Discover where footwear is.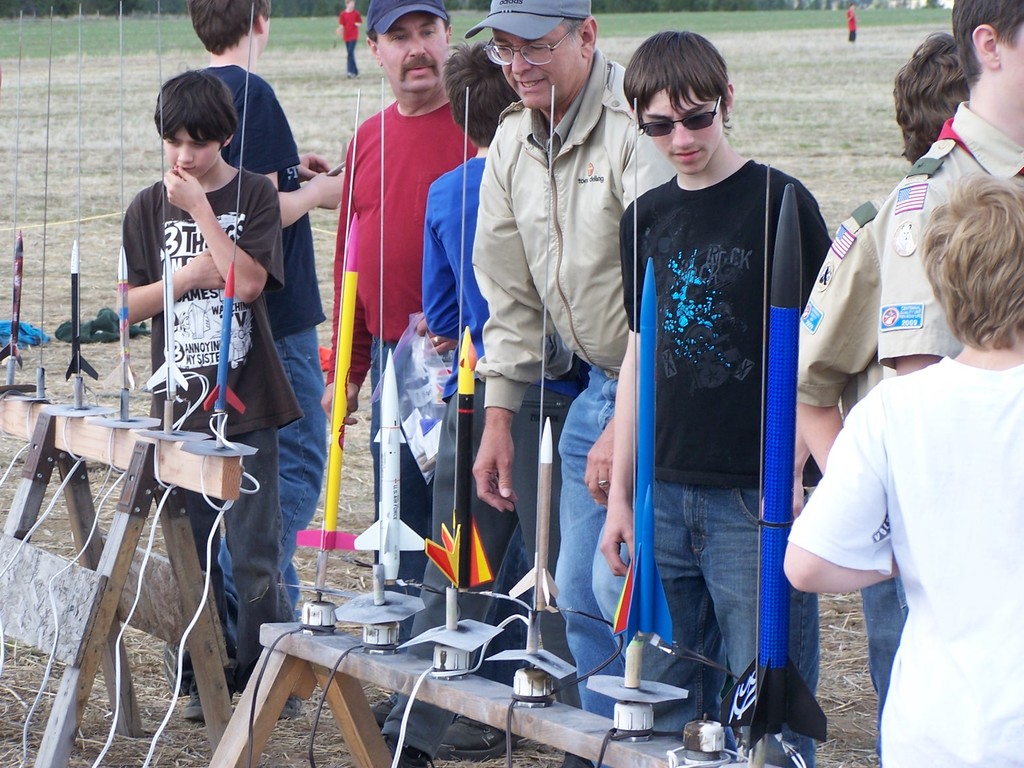
Discovered at [383,735,432,767].
